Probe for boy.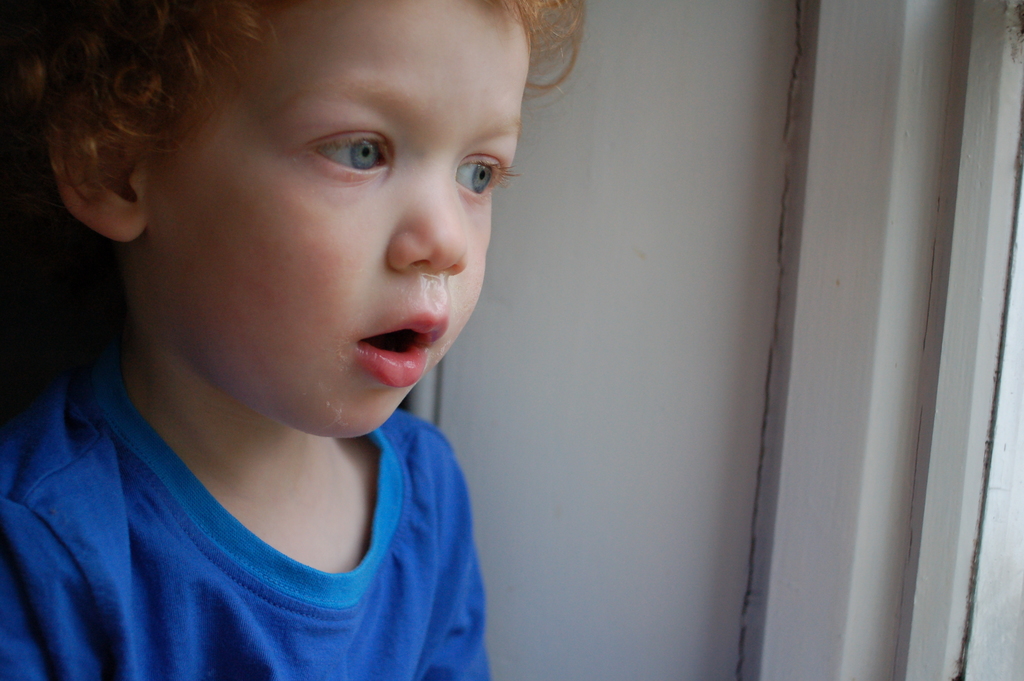
Probe result: <box>0,3,586,680</box>.
